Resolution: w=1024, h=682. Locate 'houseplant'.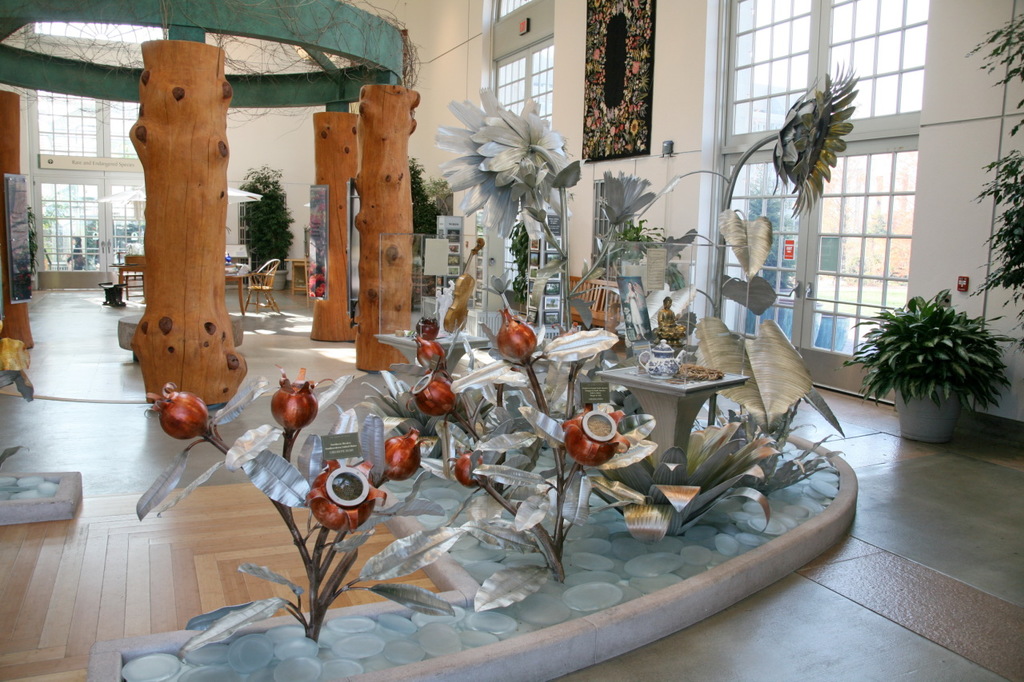
507,212,530,317.
